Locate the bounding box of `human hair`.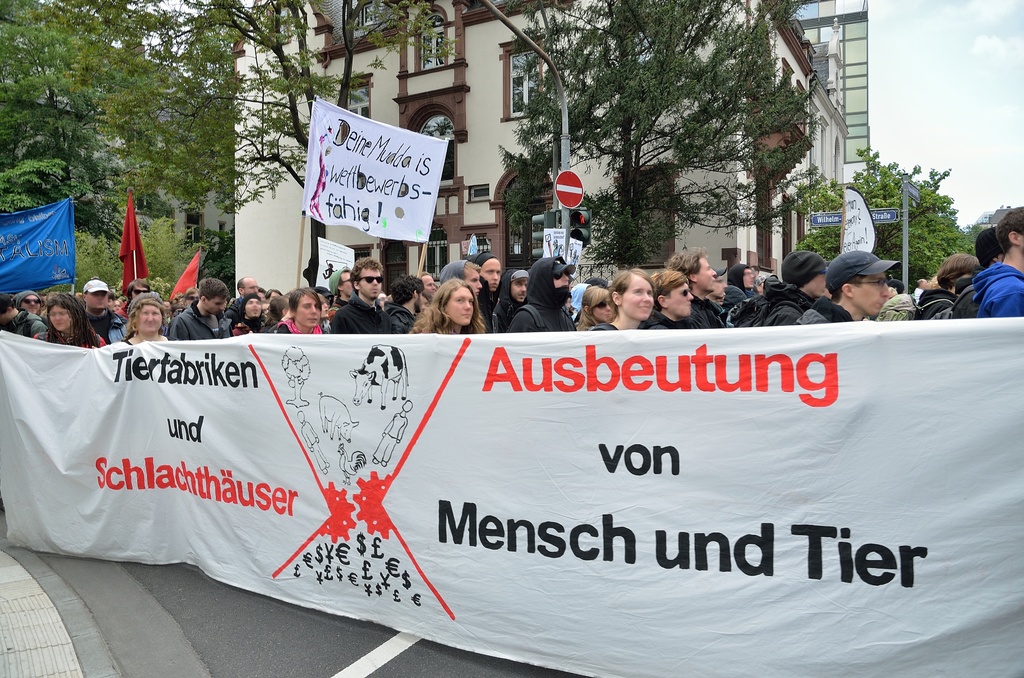
Bounding box: <box>998,206,1023,255</box>.
